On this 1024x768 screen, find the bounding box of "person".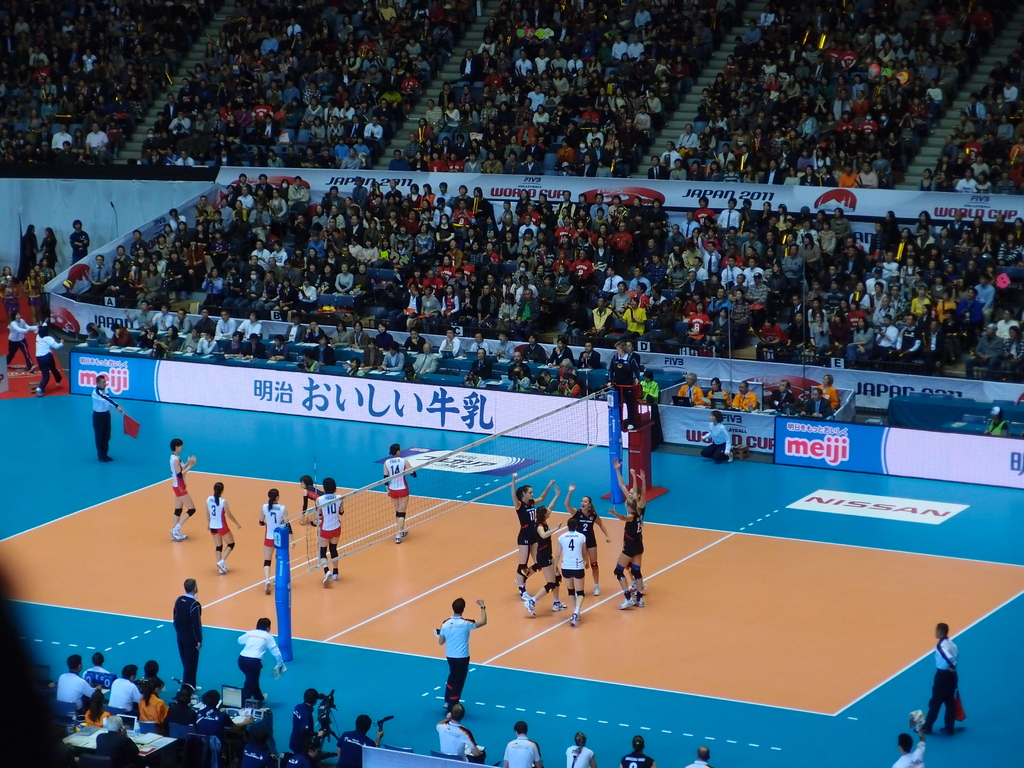
Bounding box: {"x1": 612, "y1": 456, "x2": 647, "y2": 595}.
